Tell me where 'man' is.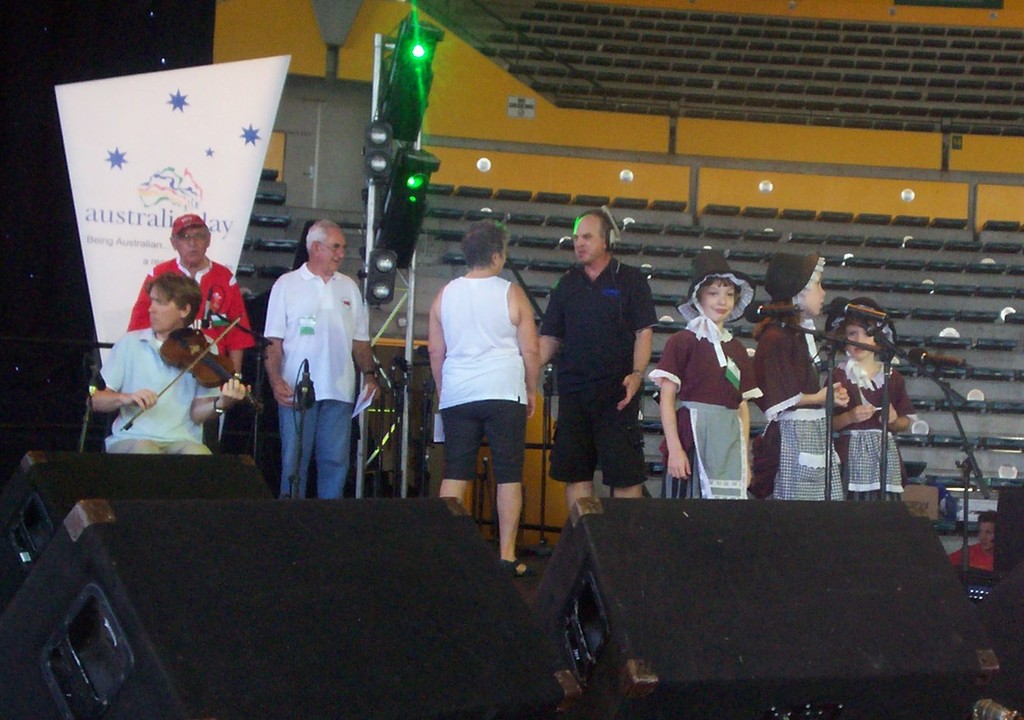
'man' is at l=134, t=213, r=252, b=396.
